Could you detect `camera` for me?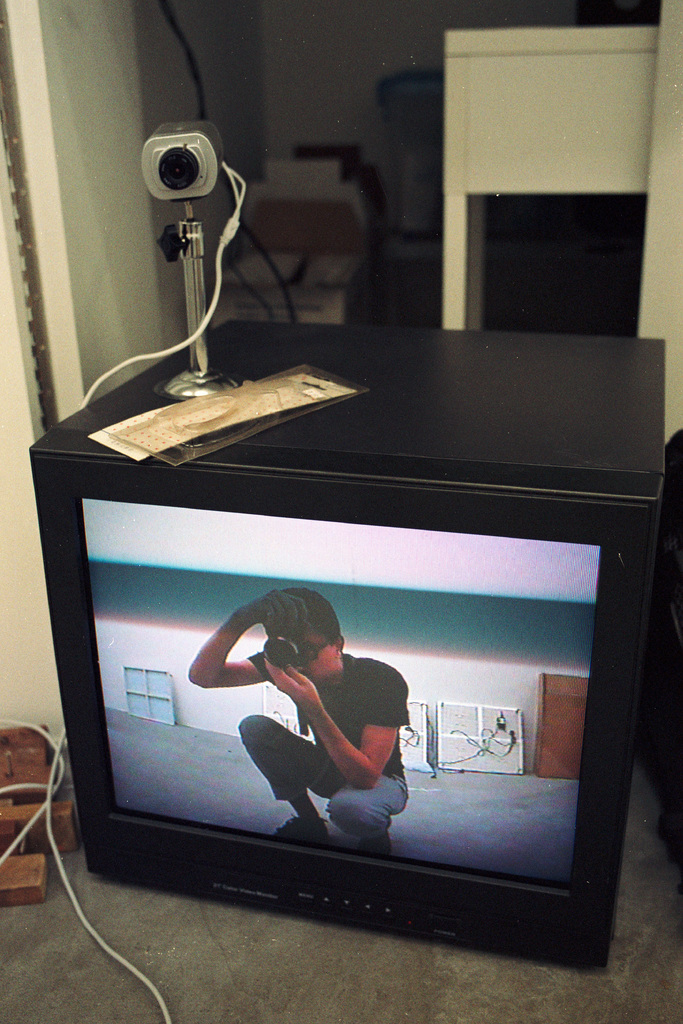
Detection result: (128, 117, 232, 198).
